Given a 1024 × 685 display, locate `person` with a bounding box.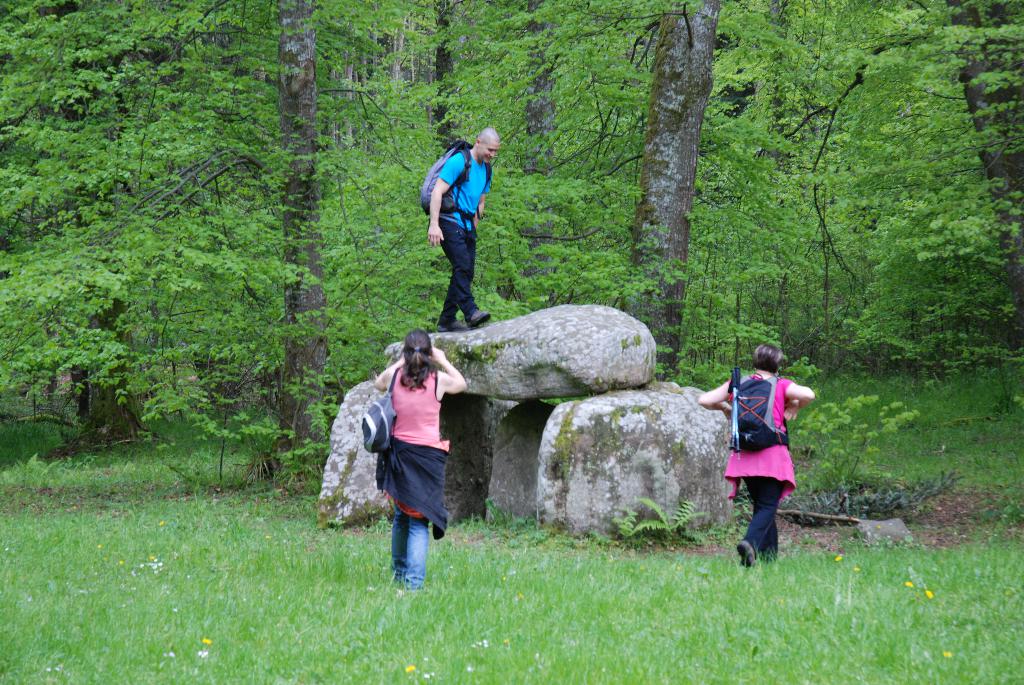
Located: (x1=428, y1=129, x2=492, y2=330).
